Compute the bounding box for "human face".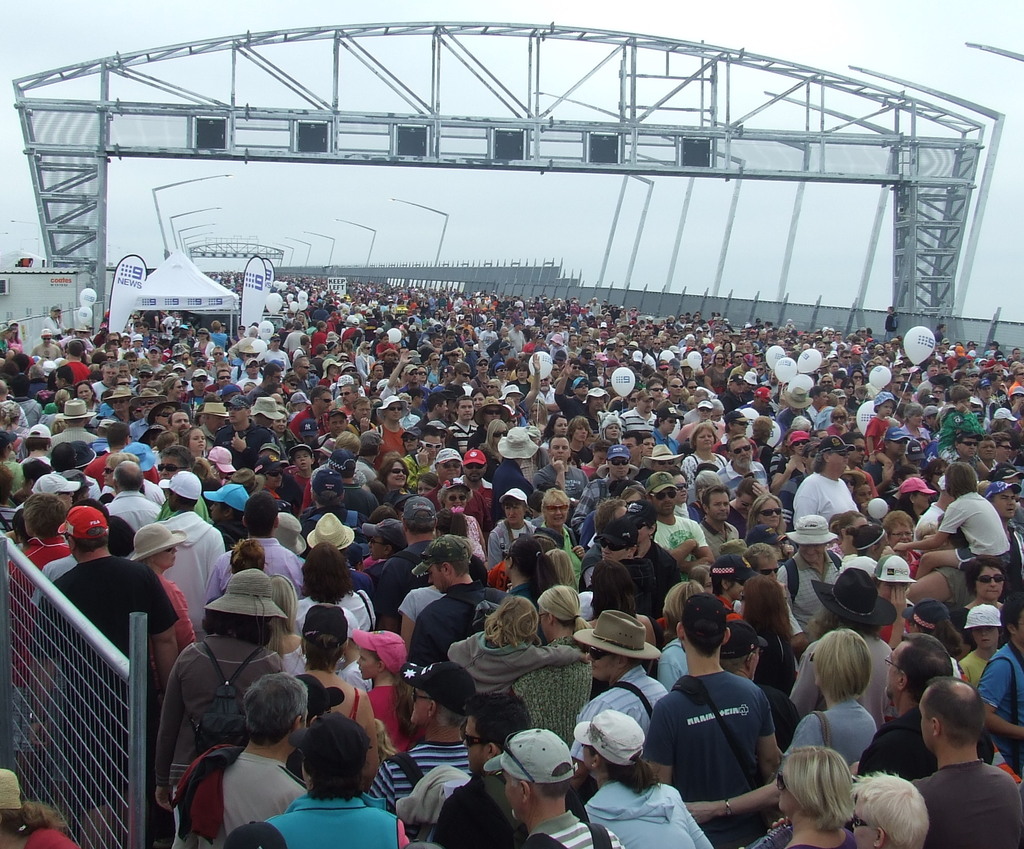
733/353/743/361.
